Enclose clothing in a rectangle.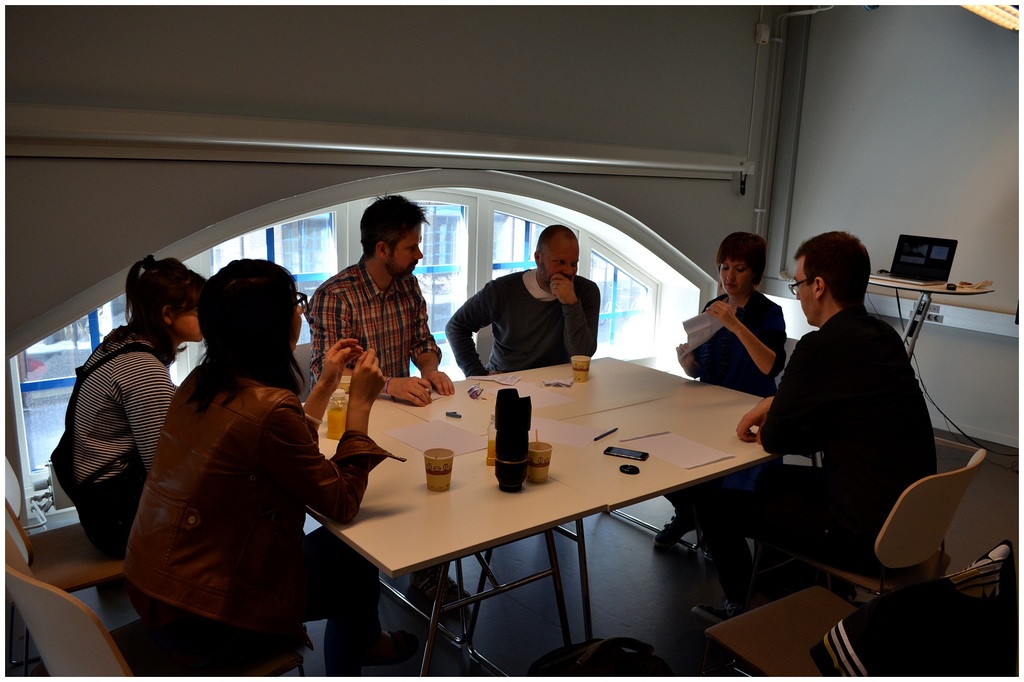
(444, 266, 601, 380).
